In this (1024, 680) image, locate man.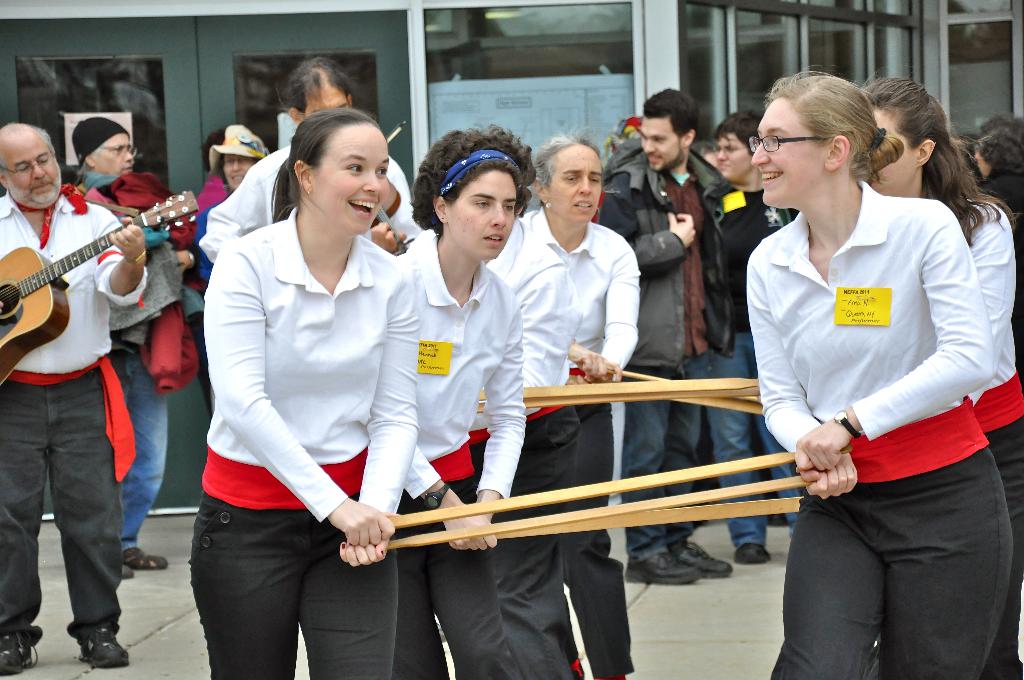
Bounding box: l=57, t=116, r=198, b=581.
